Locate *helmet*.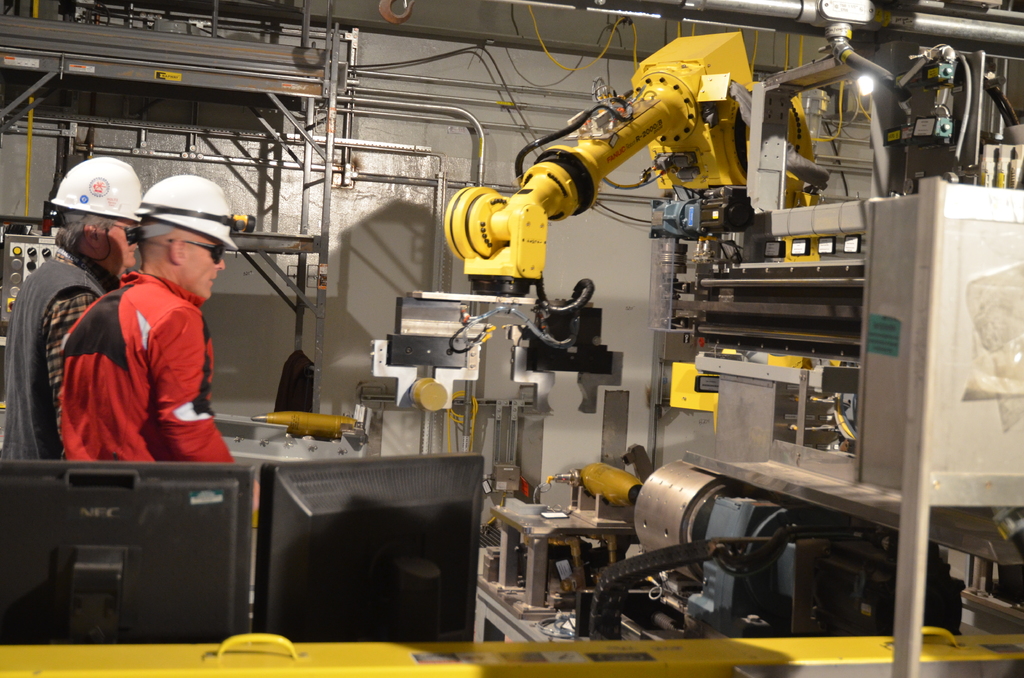
Bounding box: bbox(42, 162, 131, 259).
